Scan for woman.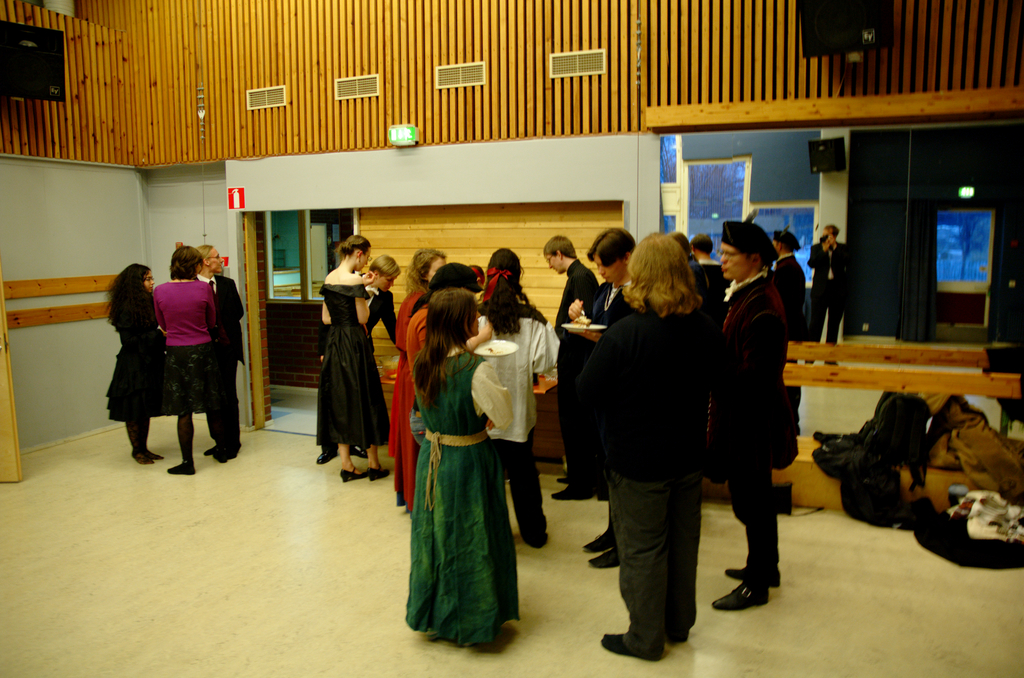
Scan result: bbox=(105, 259, 173, 469).
